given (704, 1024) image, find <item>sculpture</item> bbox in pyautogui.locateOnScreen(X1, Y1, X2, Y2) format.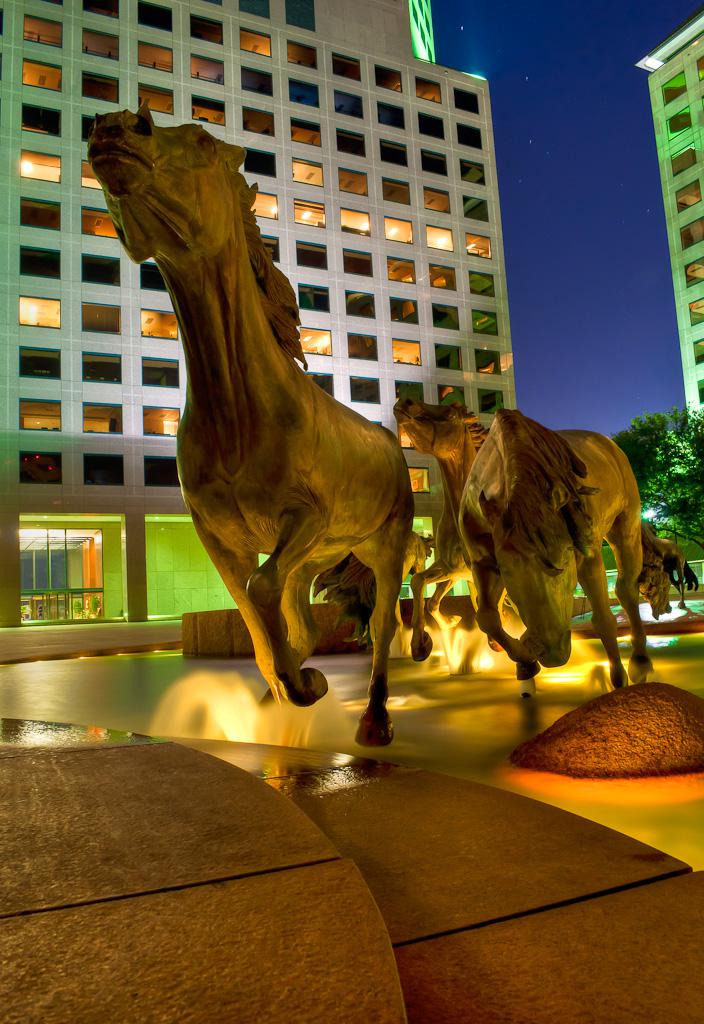
pyautogui.locateOnScreen(75, 103, 422, 767).
